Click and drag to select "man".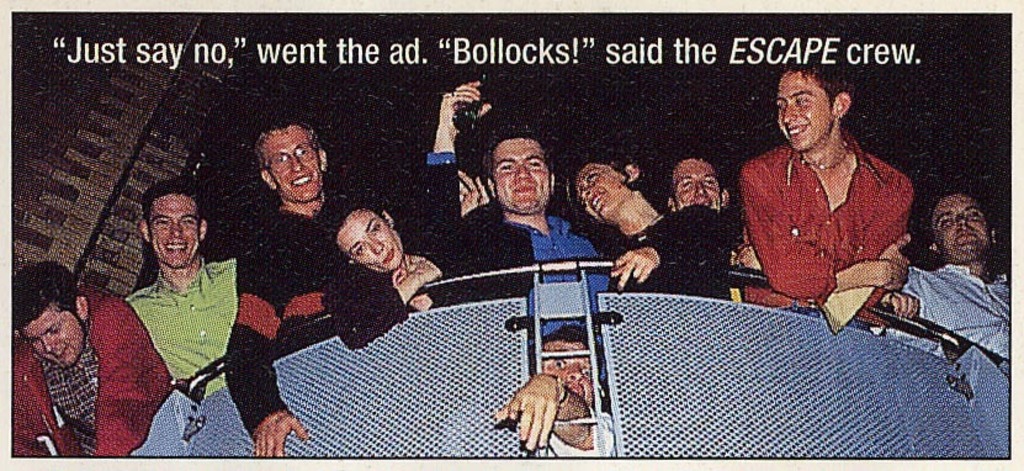
Selection: 675:152:739:254.
